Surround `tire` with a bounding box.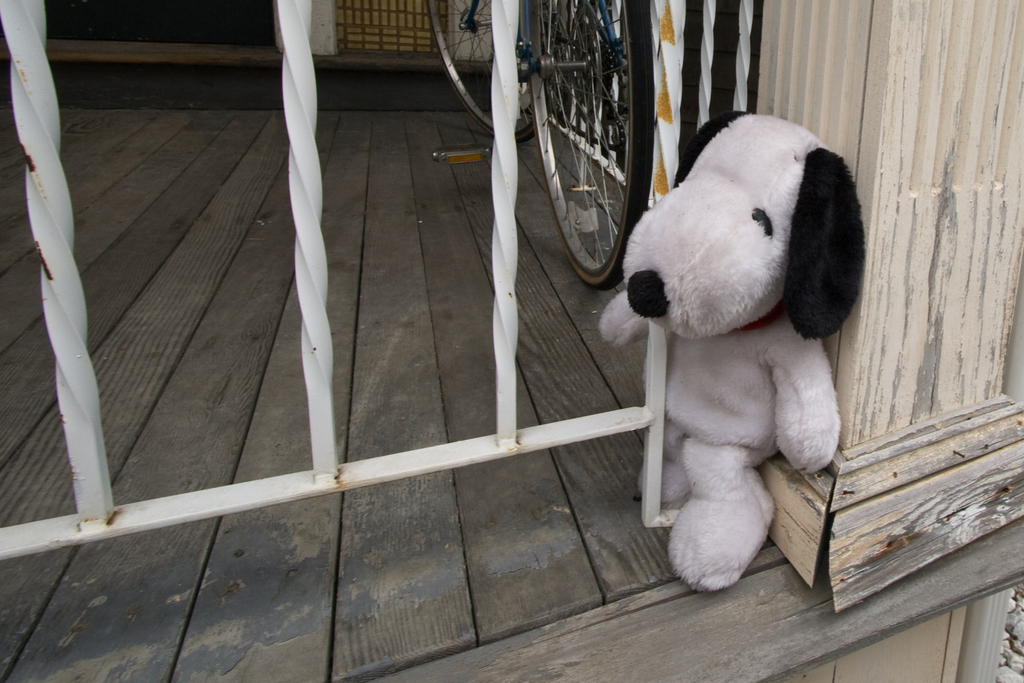
l=428, t=0, r=543, b=138.
